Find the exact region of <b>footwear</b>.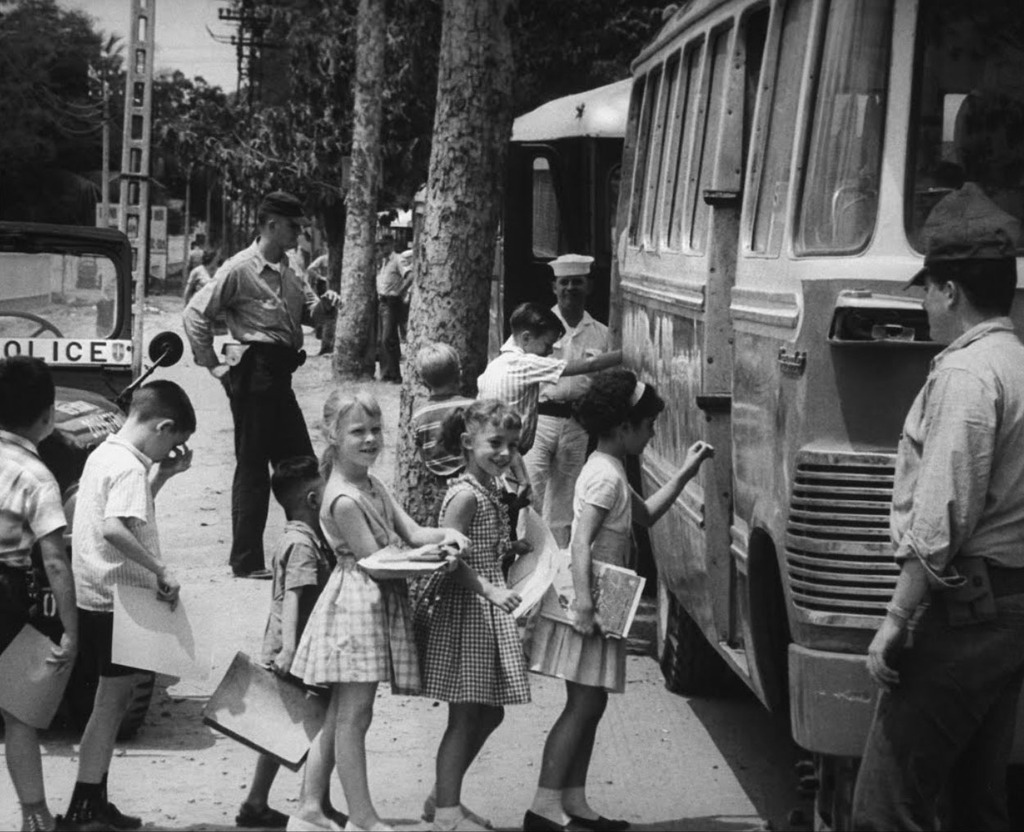
Exact region: detection(16, 797, 70, 831).
